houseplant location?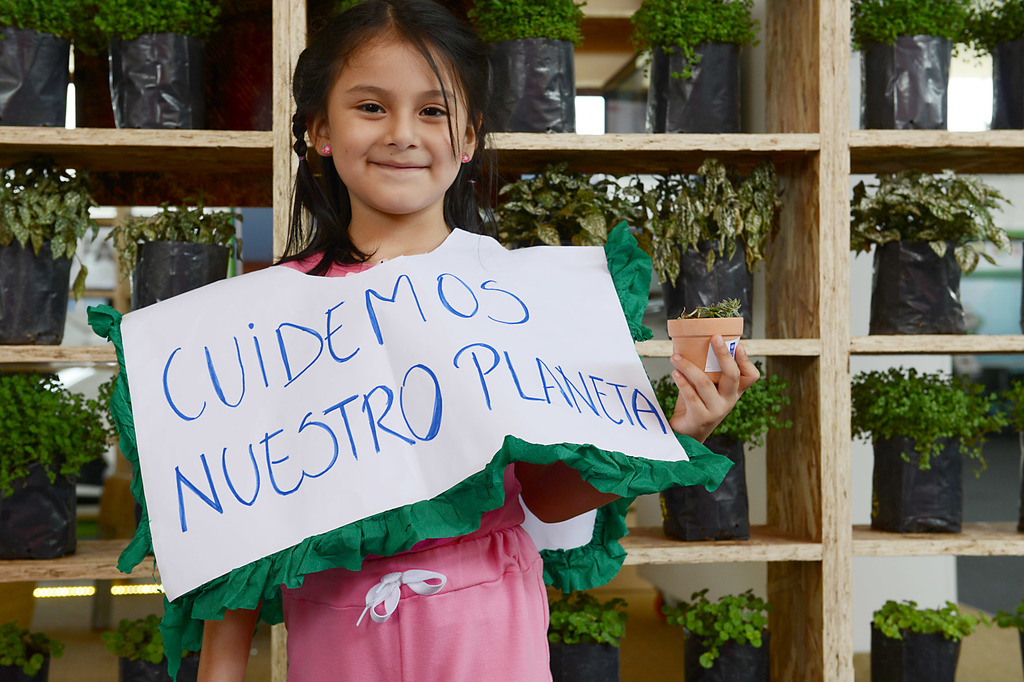
<box>1,367,118,551</box>
